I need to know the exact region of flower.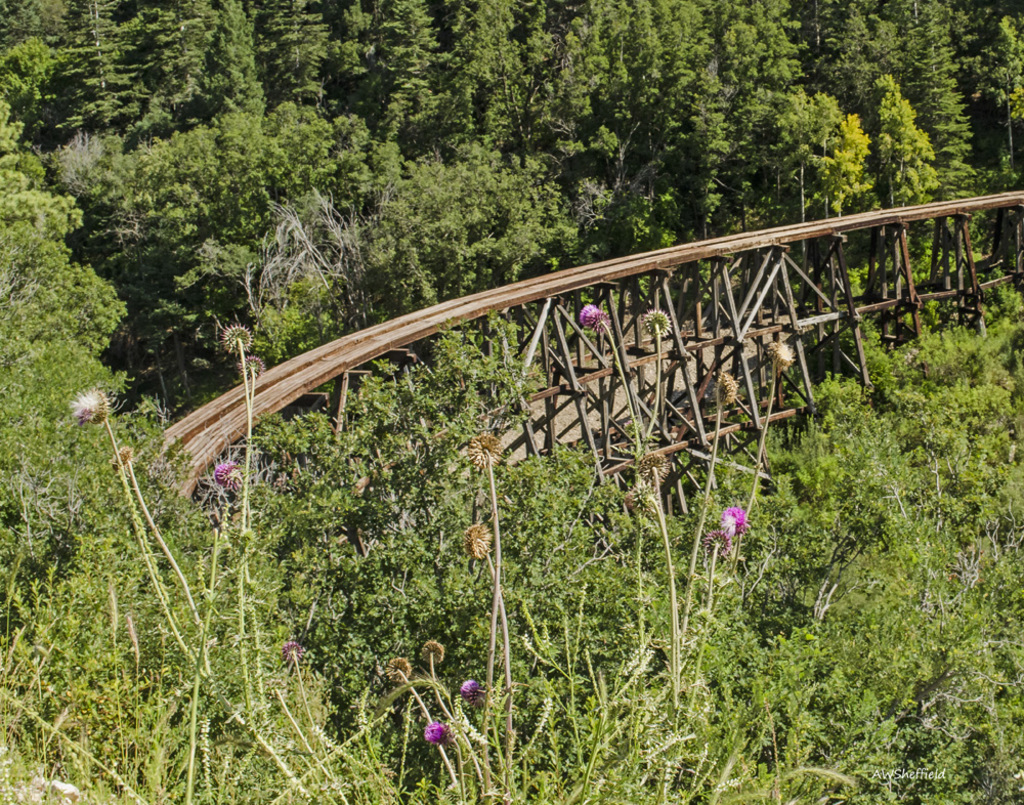
Region: BBox(425, 721, 445, 744).
